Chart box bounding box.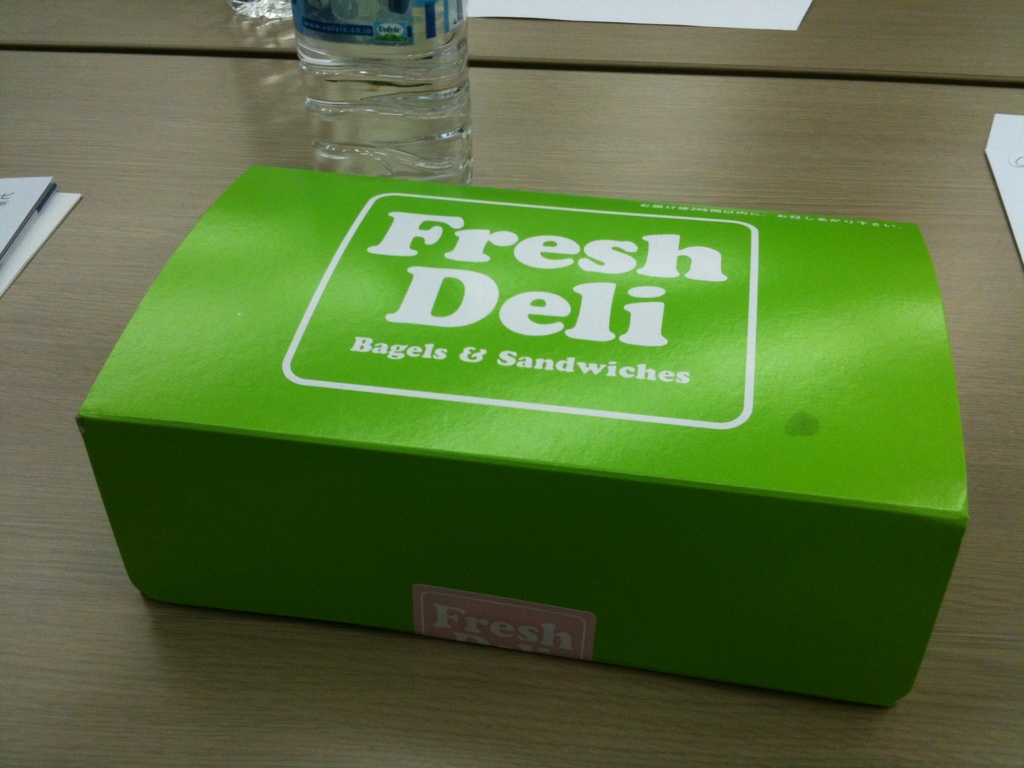
Charted: (x1=77, y1=170, x2=969, y2=707).
